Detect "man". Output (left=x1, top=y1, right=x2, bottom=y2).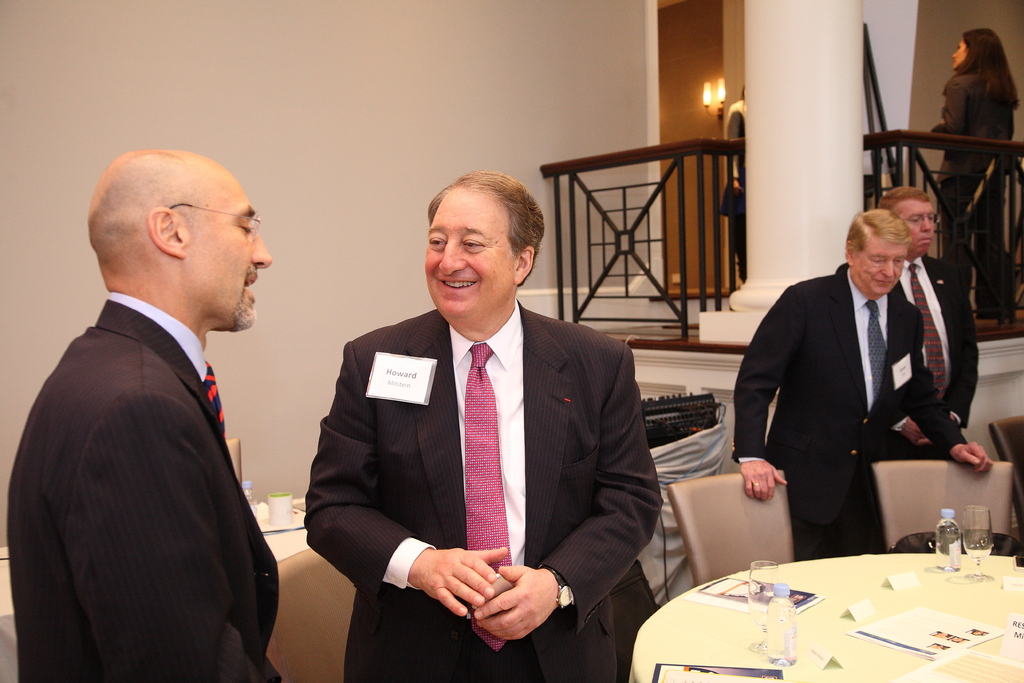
(left=721, top=208, right=996, bottom=555).
